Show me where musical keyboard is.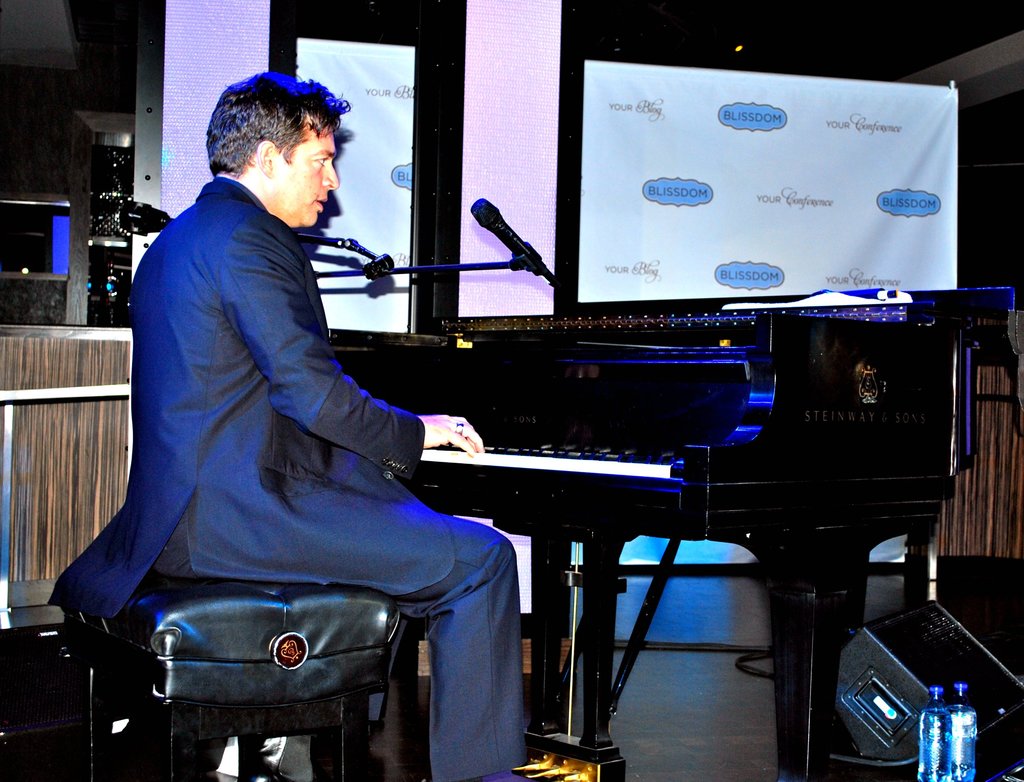
musical keyboard is at BBox(408, 437, 685, 481).
